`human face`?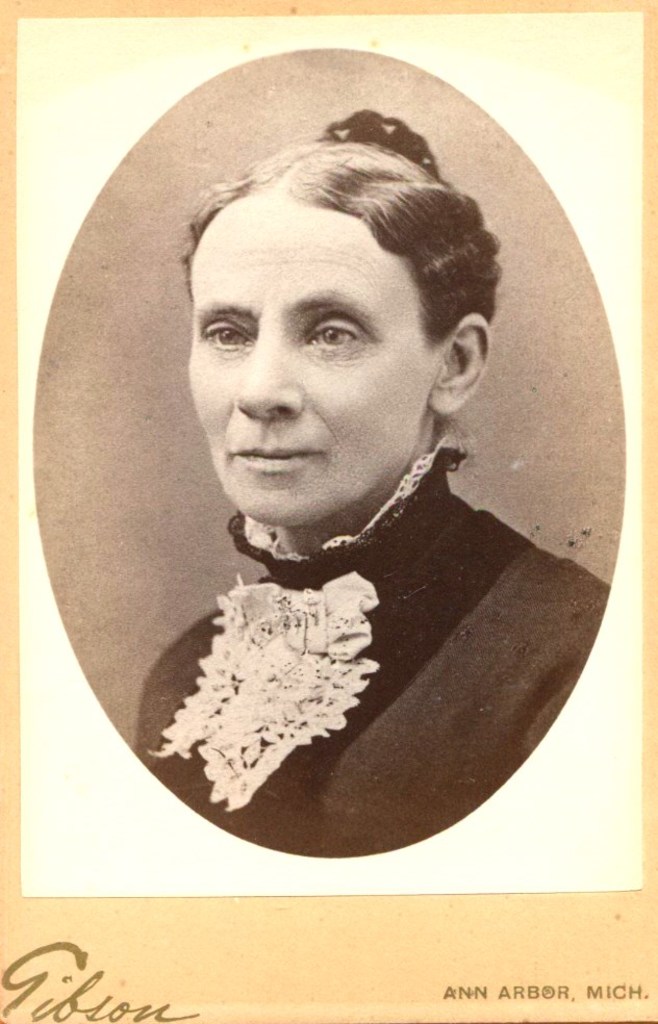
(left=189, top=196, right=441, bottom=522)
